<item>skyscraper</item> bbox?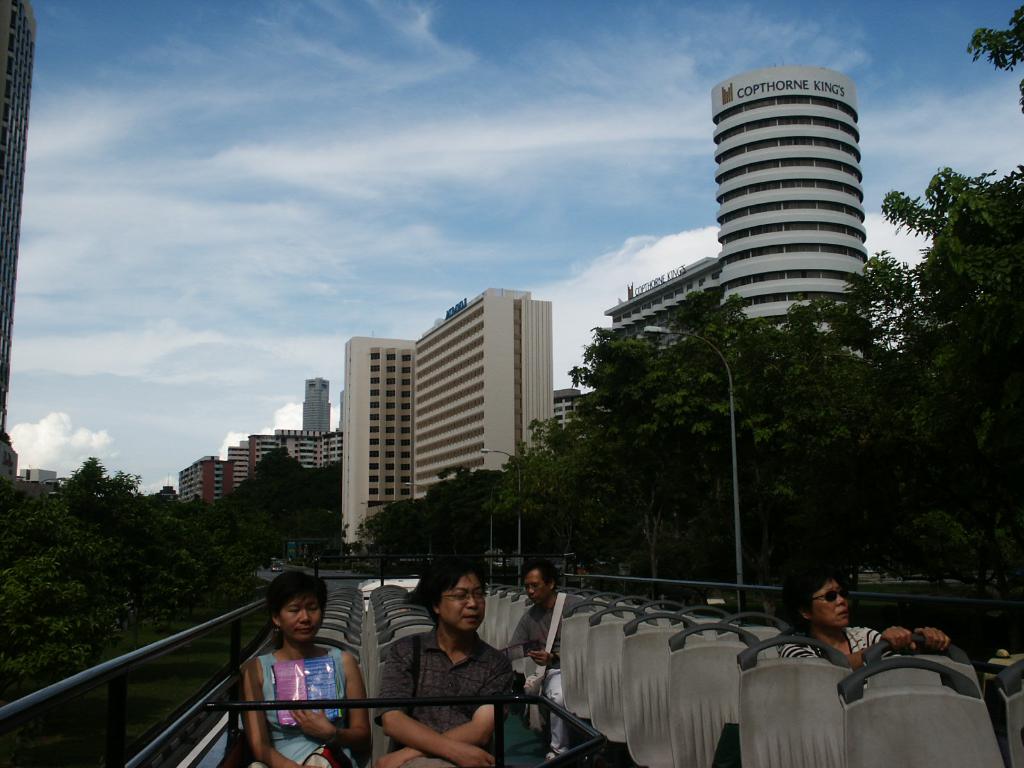
l=707, t=65, r=867, b=356
